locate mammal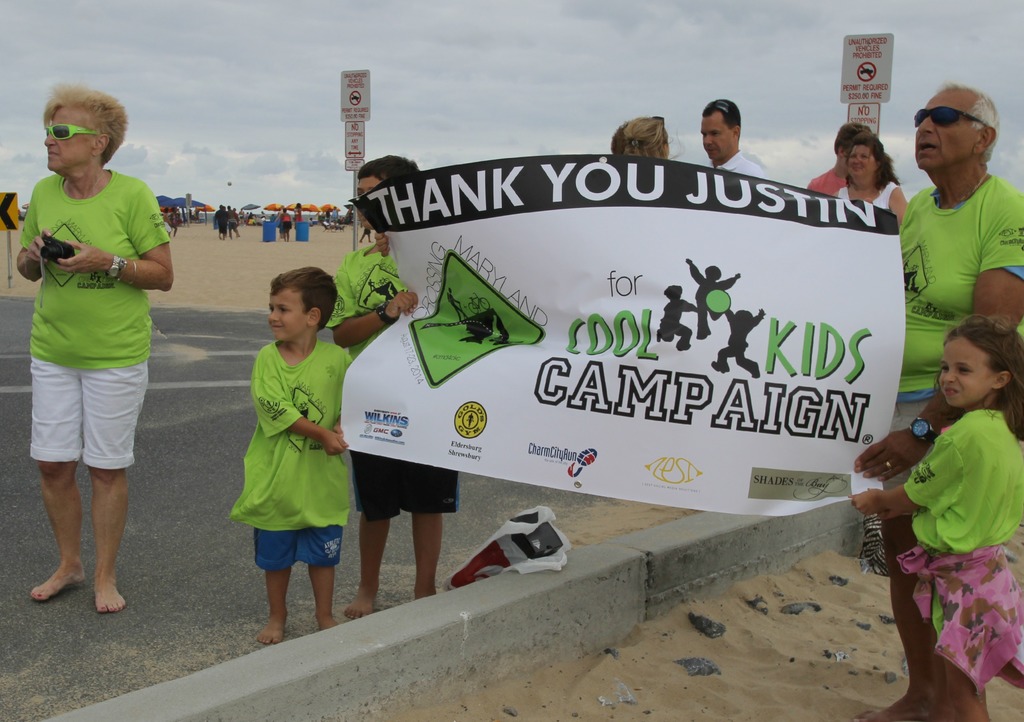
x1=609 y1=115 x2=687 y2=161
